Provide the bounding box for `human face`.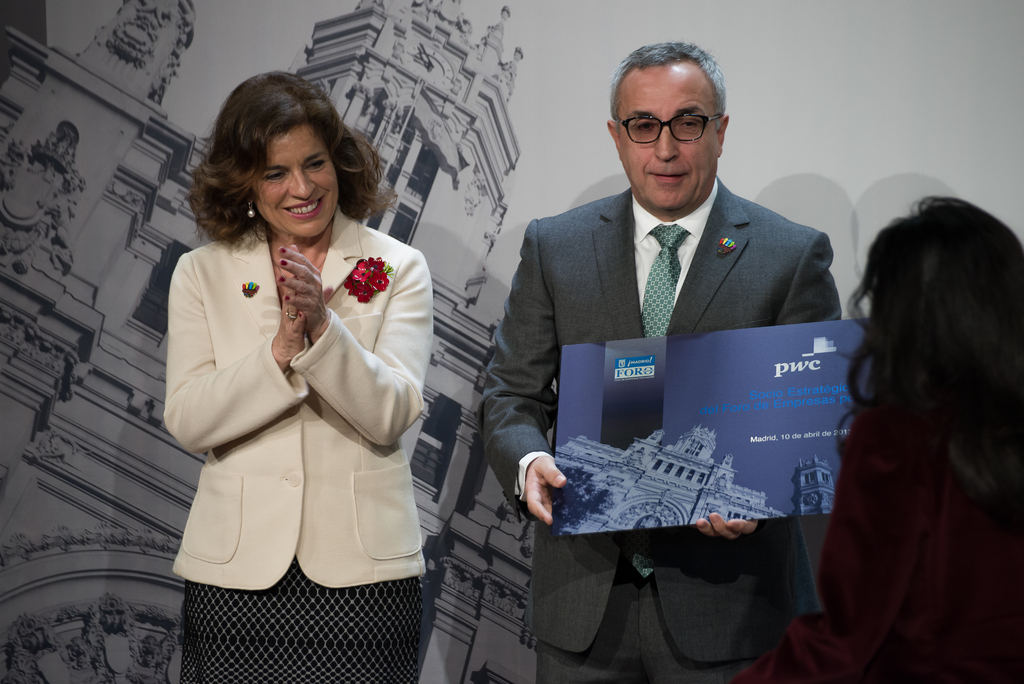
crop(621, 67, 724, 211).
